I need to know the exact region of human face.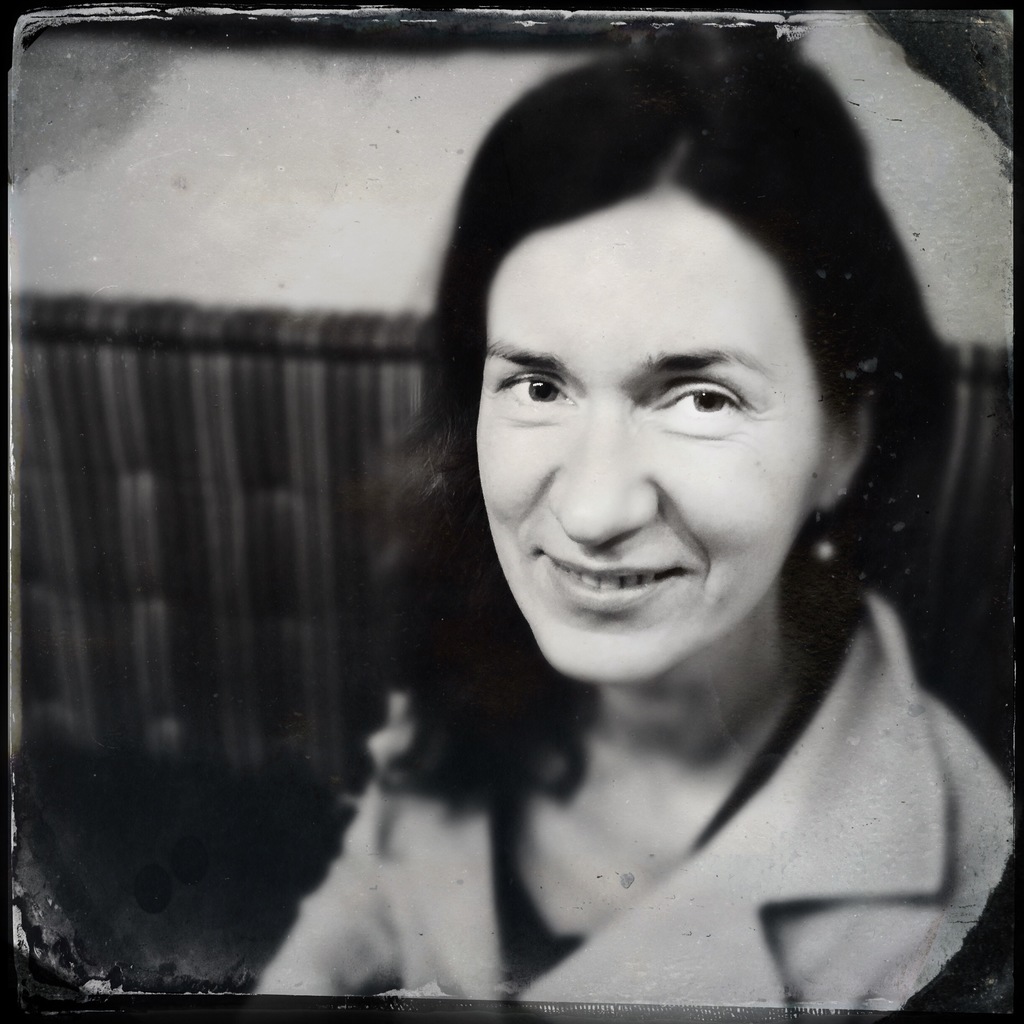
Region: 469/178/819/698.
